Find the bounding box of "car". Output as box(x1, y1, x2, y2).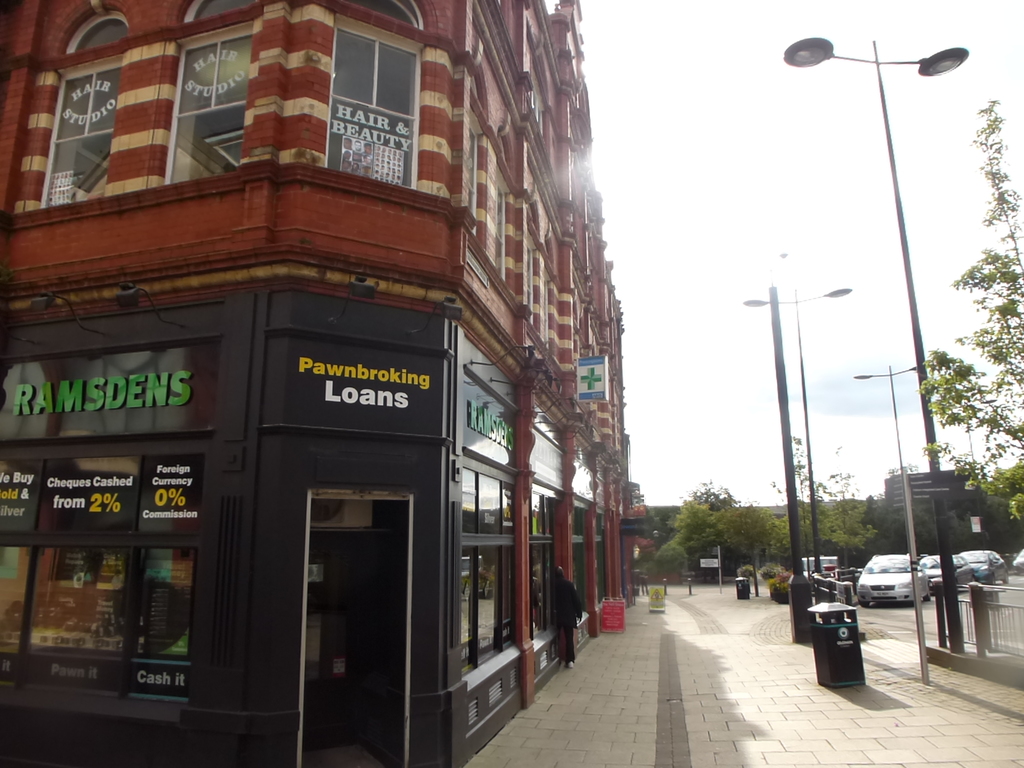
box(1012, 547, 1023, 574).
